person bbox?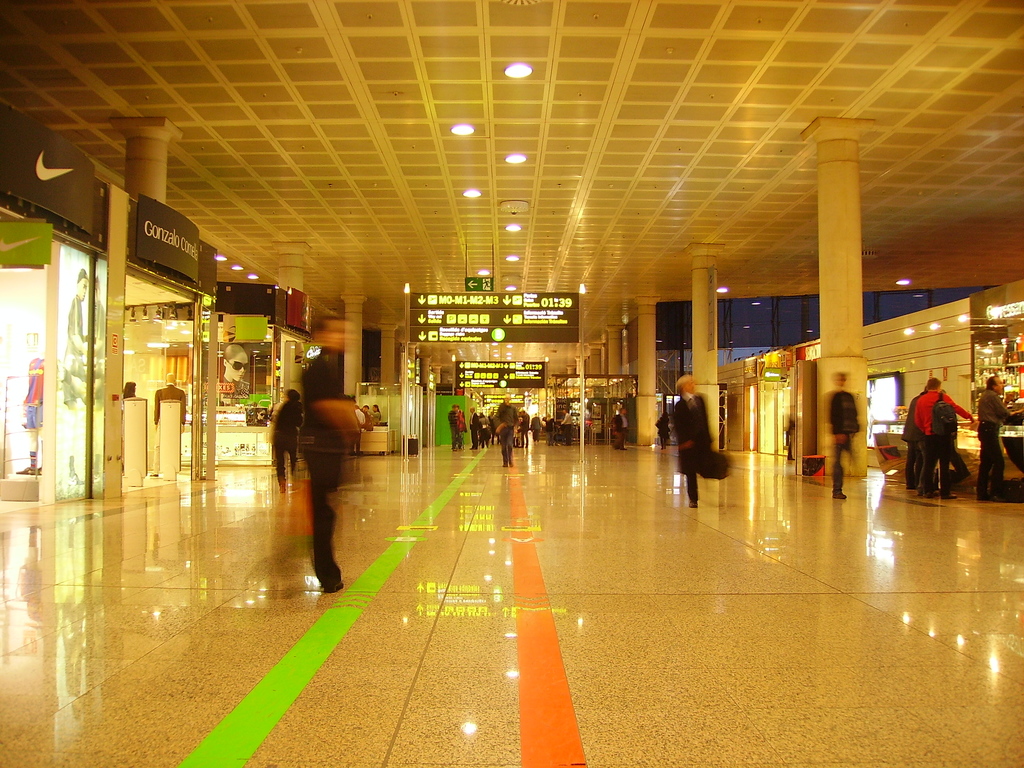
(976, 375, 1023, 504)
